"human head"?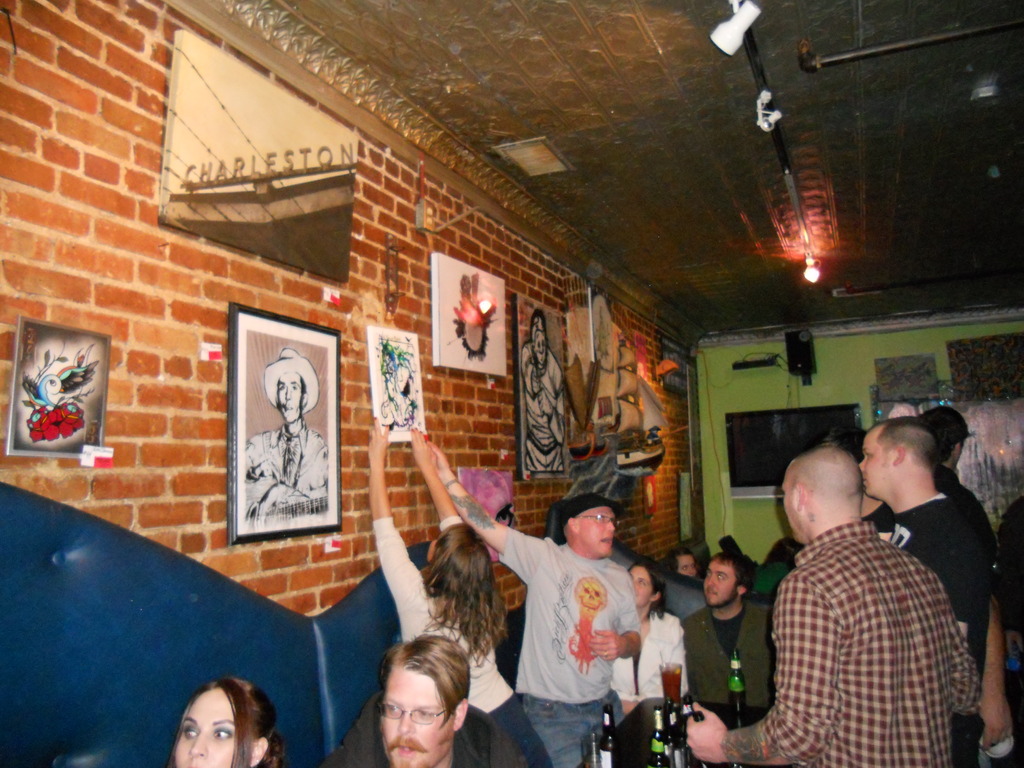
rect(422, 521, 489, 600)
